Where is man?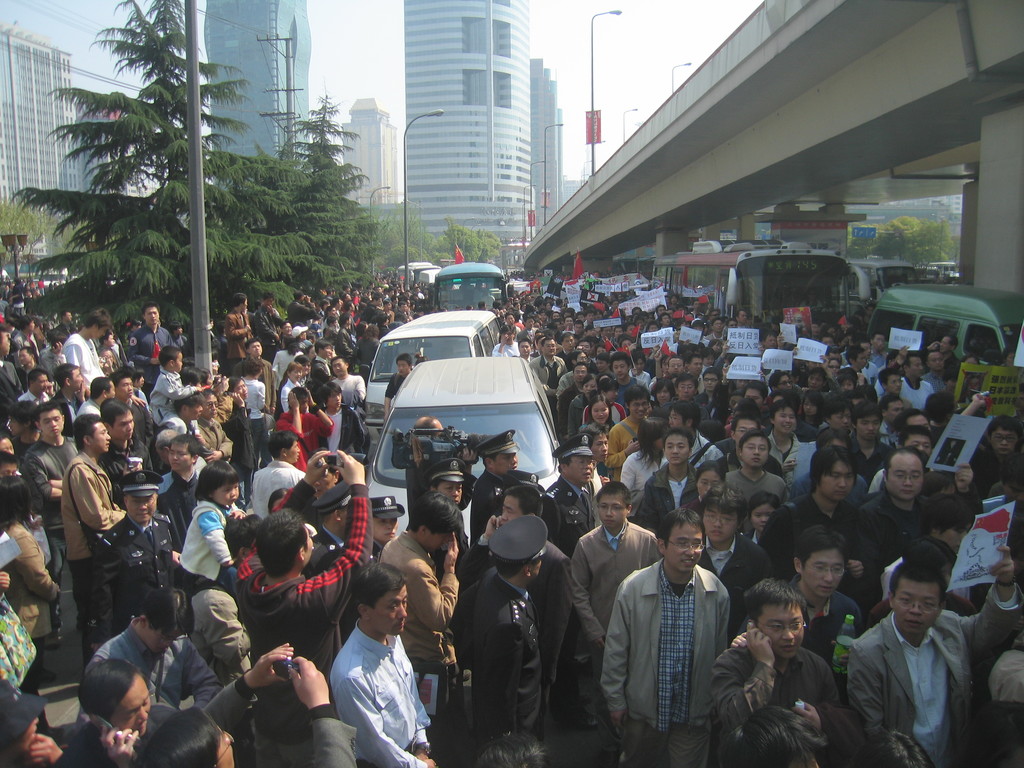
58 306 109 387.
